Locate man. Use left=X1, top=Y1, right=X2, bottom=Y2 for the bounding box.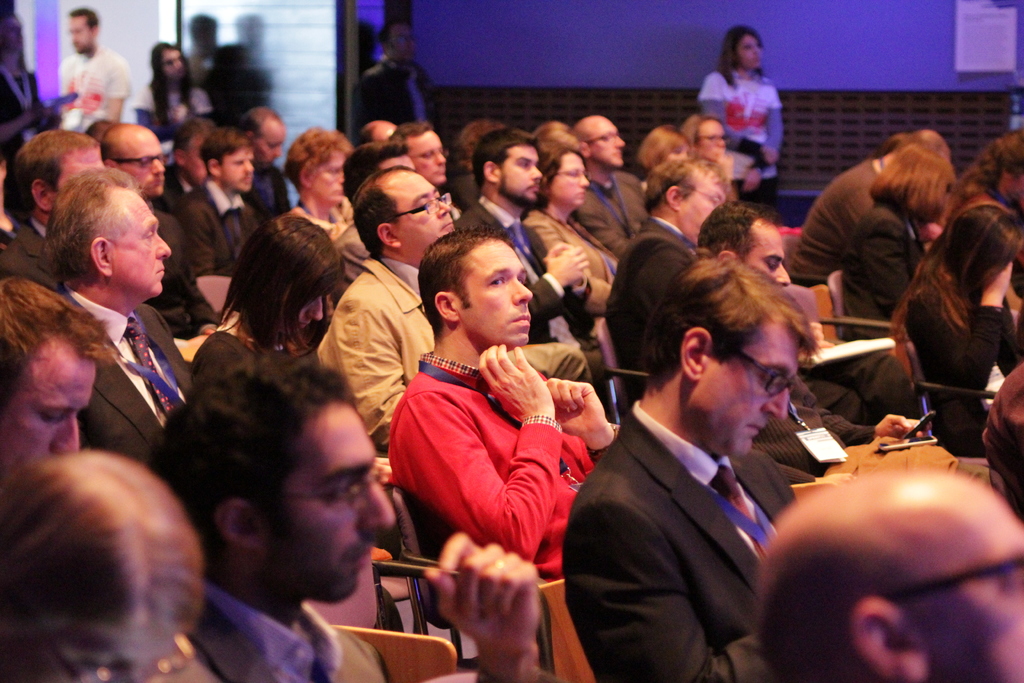
left=172, top=122, right=210, bottom=222.
